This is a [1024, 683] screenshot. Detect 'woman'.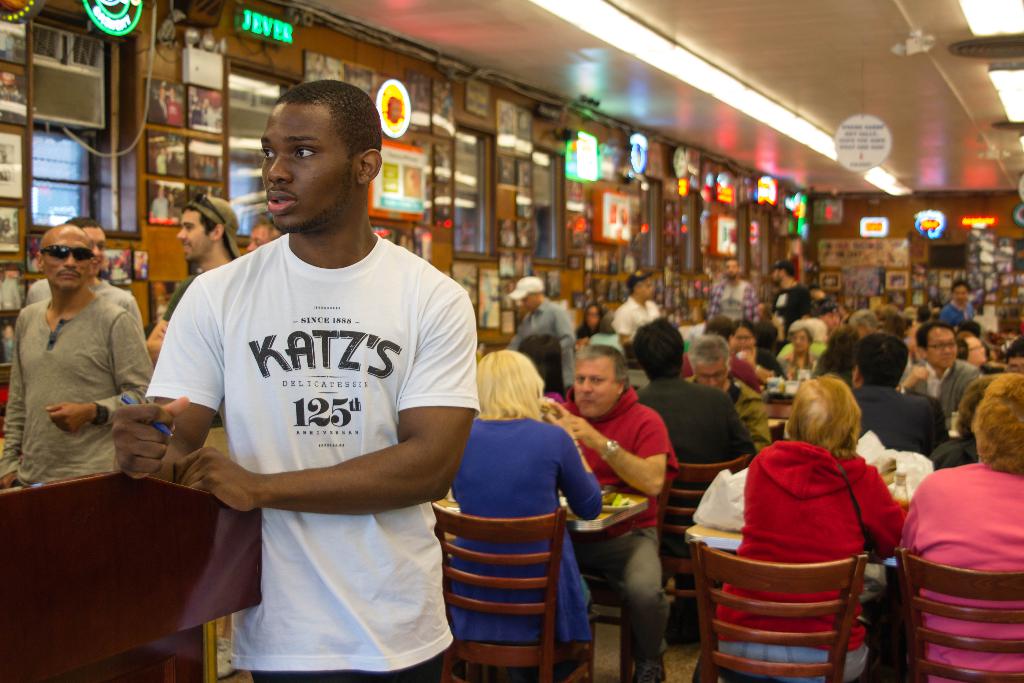
447, 354, 604, 653.
